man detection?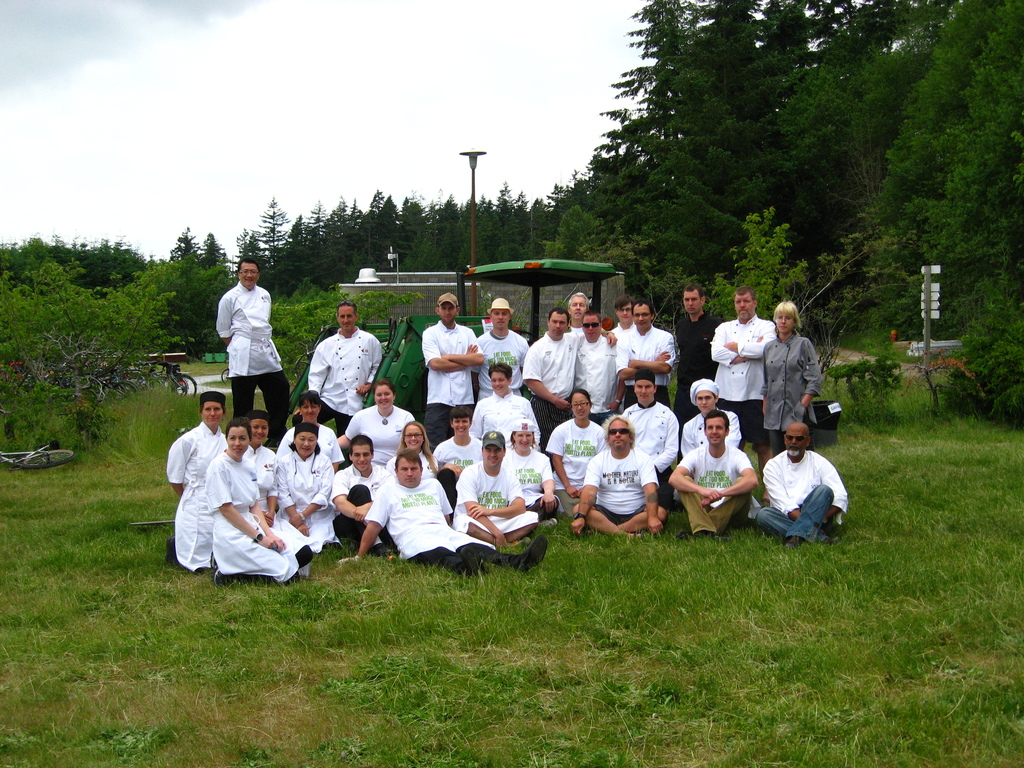
466 360 543 443
